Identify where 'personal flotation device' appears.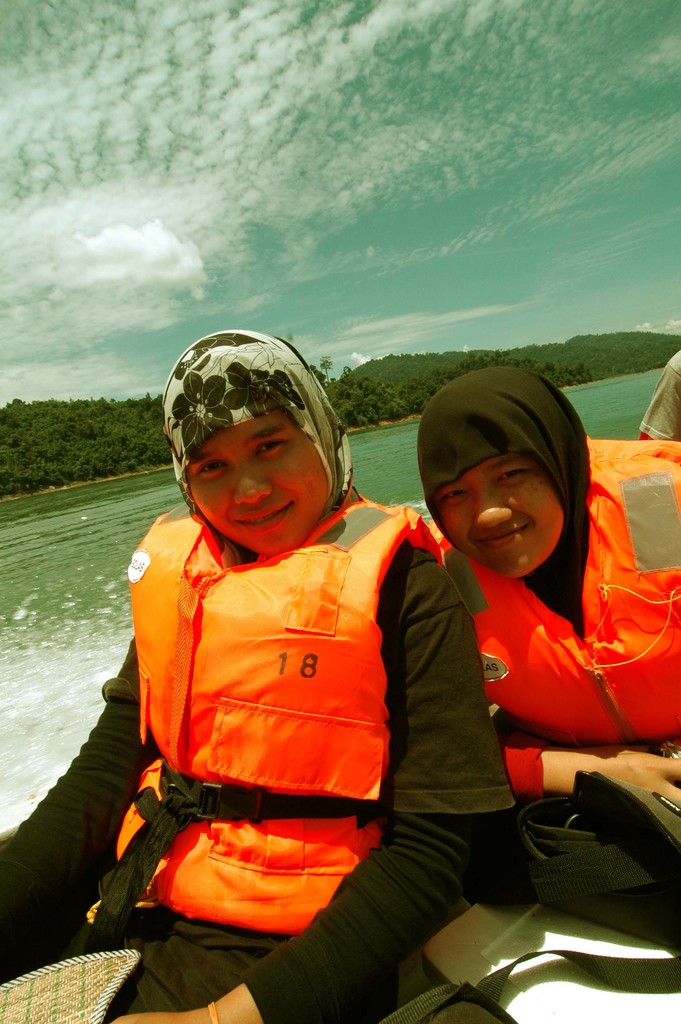
Appears at region(92, 490, 448, 945).
